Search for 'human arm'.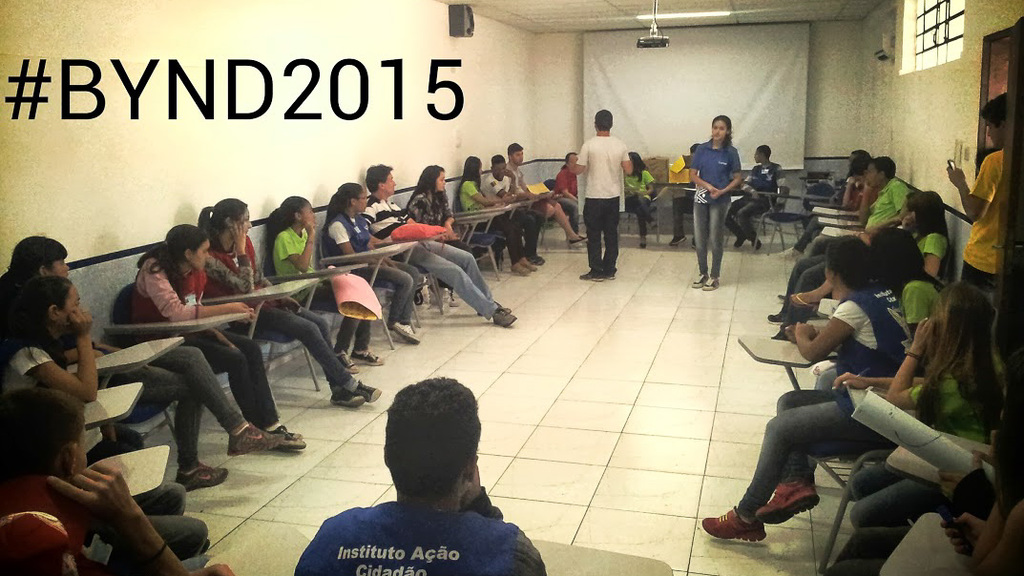
Found at bbox=[986, 486, 1023, 575].
